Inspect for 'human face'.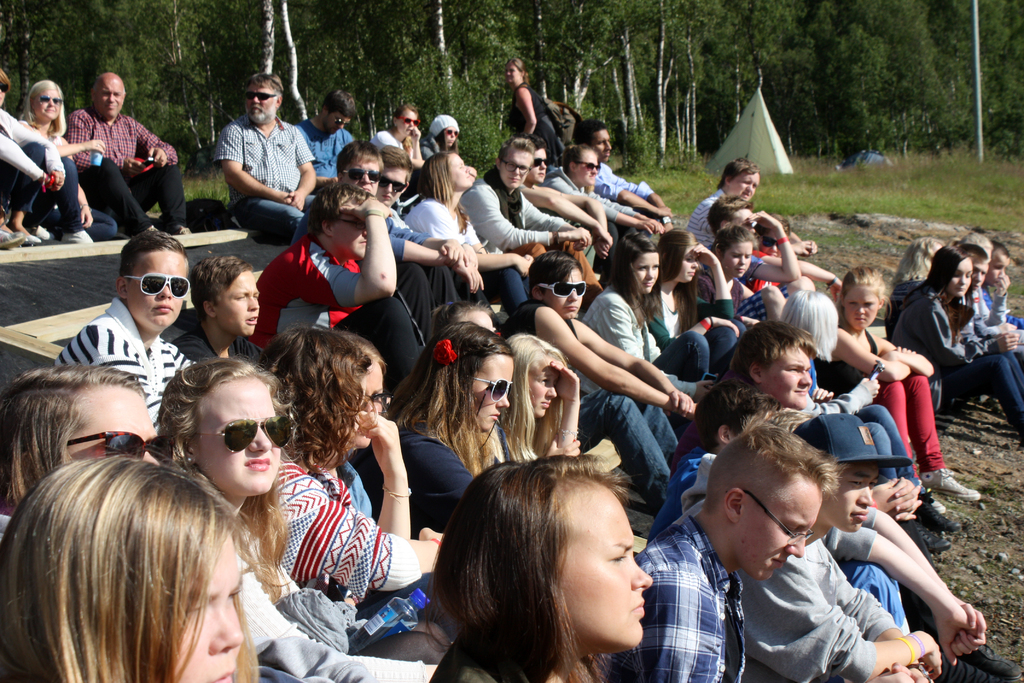
Inspection: bbox=(443, 126, 457, 146).
